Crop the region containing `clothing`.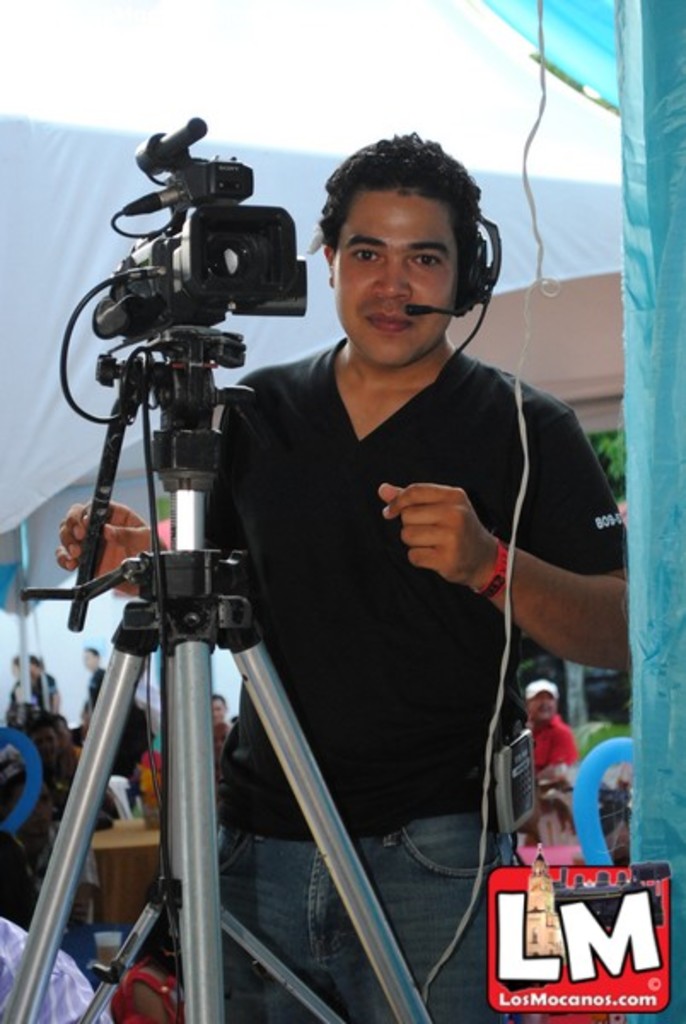
Crop region: [526, 715, 577, 771].
